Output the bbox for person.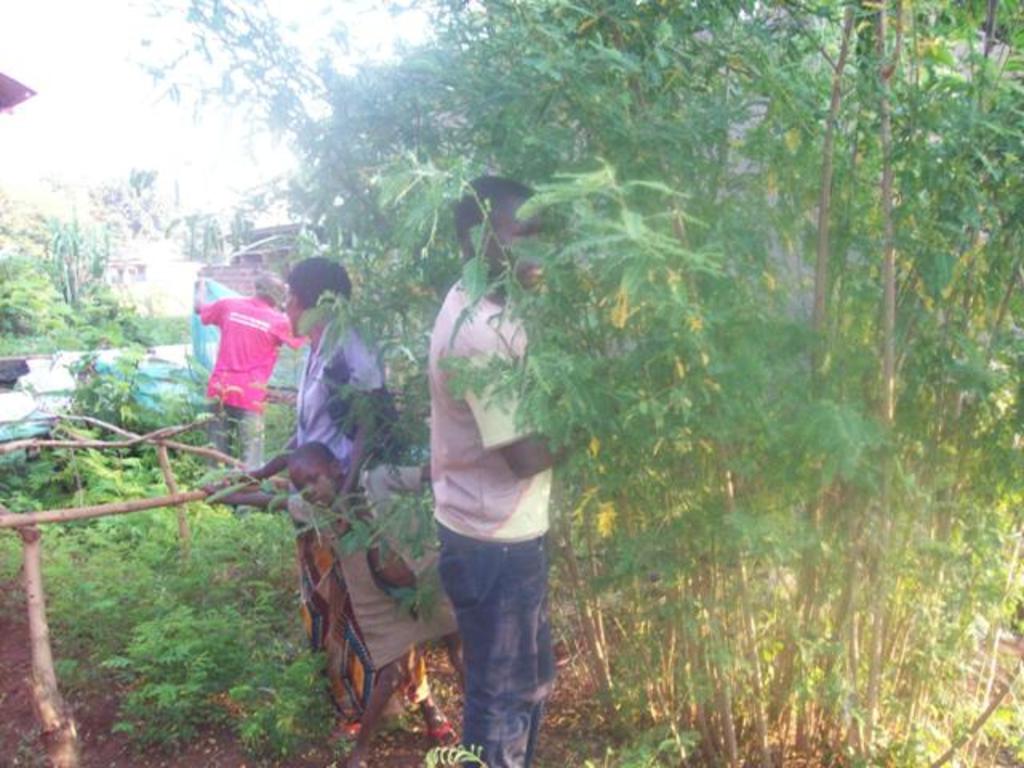
crop(434, 170, 587, 766).
